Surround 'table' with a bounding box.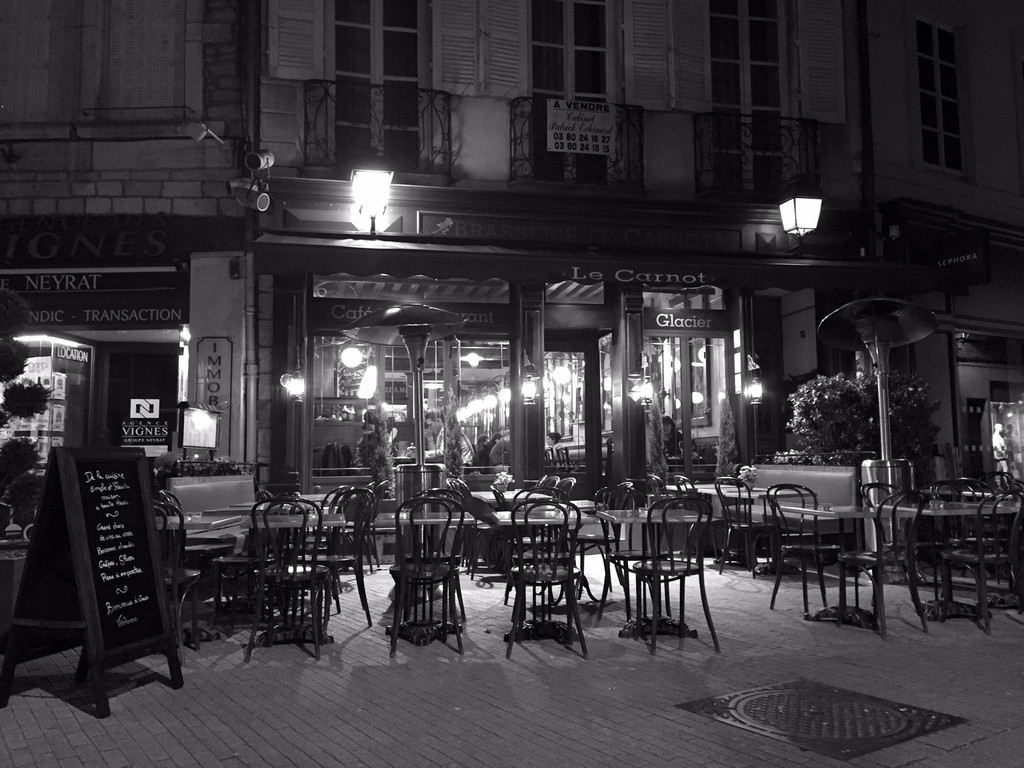
locate(479, 479, 558, 511).
